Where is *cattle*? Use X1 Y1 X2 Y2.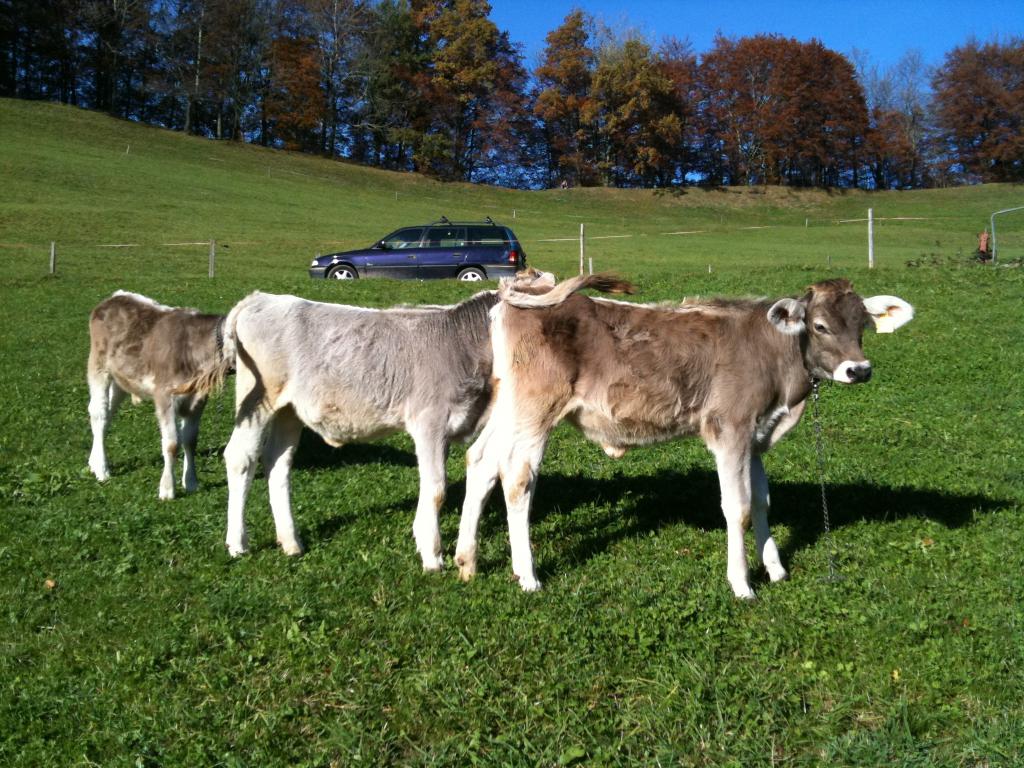
466 282 916 601.
